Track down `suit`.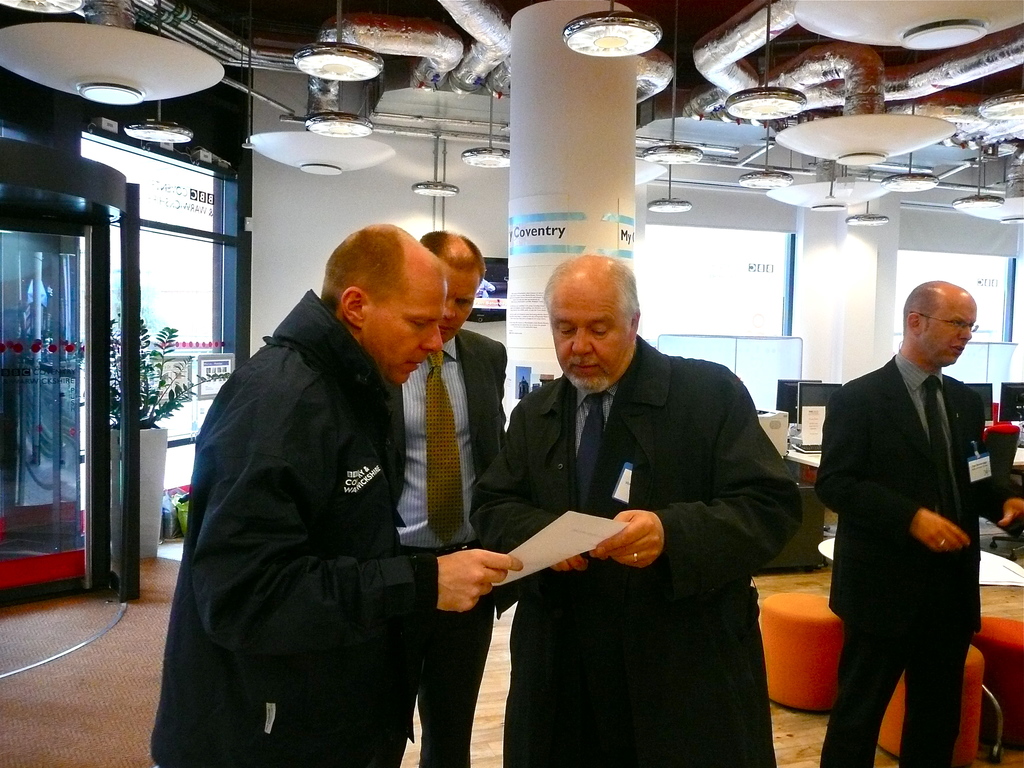
Tracked to box=[467, 332, 799, 767].
